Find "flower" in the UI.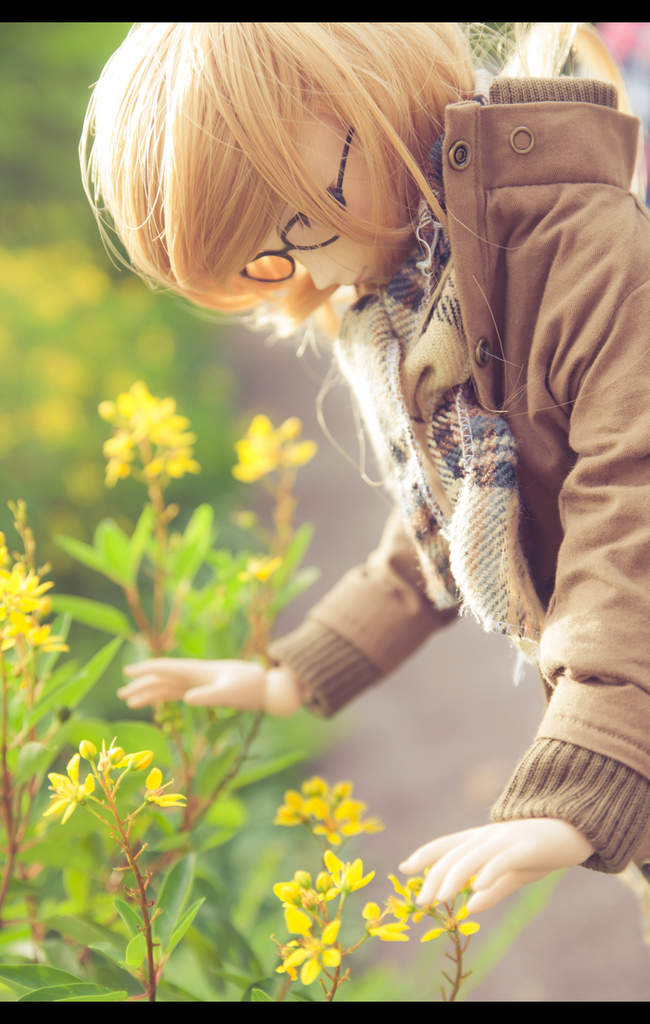
UI element at 270/906/349/987.
